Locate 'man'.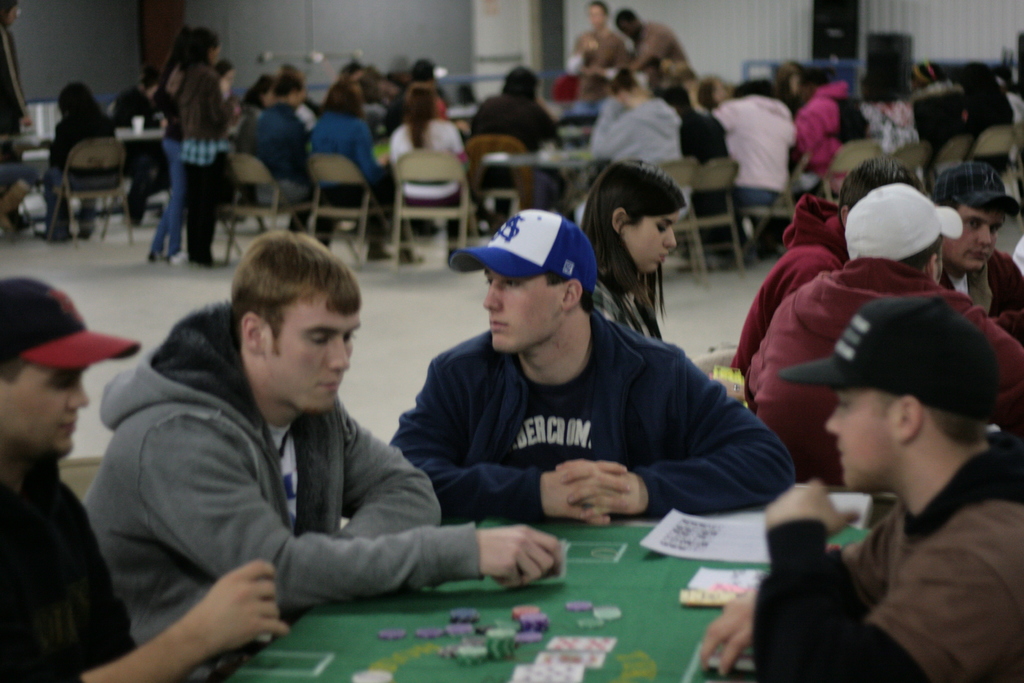
Bounding box: 388/208/796/524.
